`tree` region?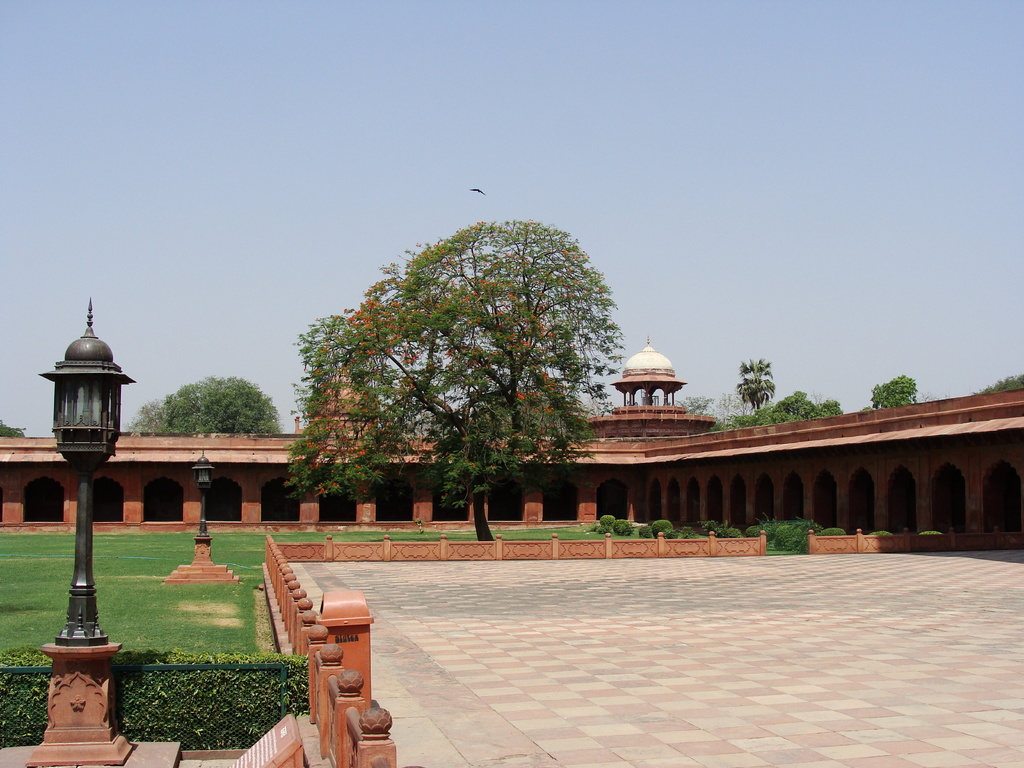
[715, 381, 740, 432]
